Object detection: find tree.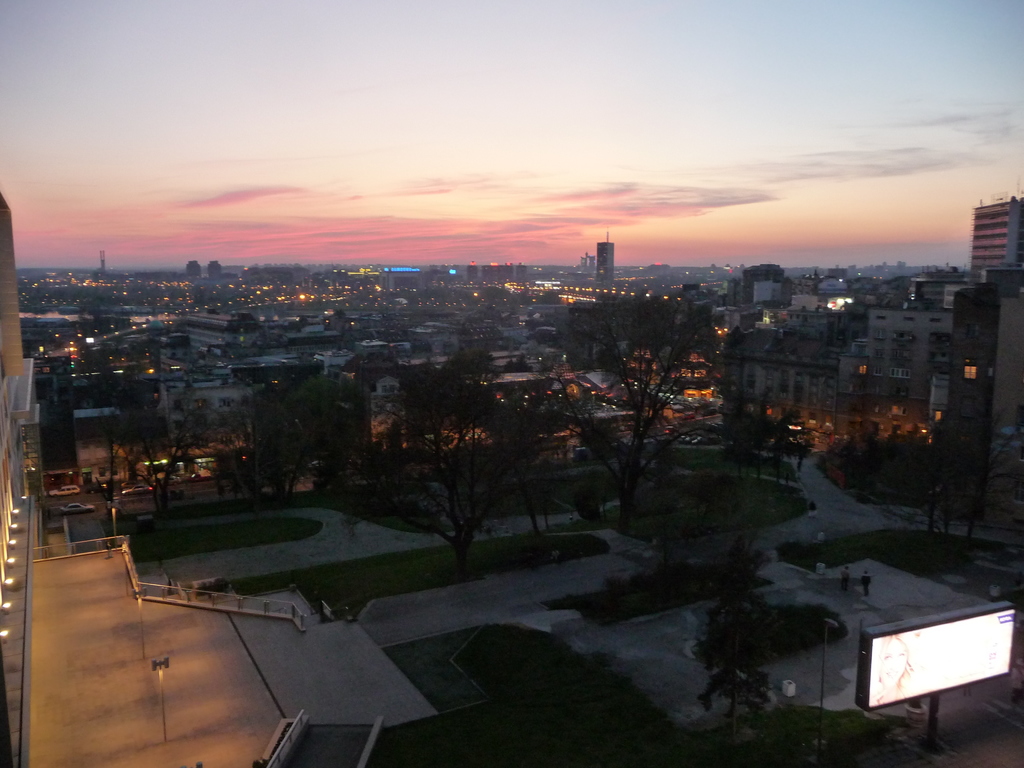
<bbox>109, 367, 231, 529</bbox>.
